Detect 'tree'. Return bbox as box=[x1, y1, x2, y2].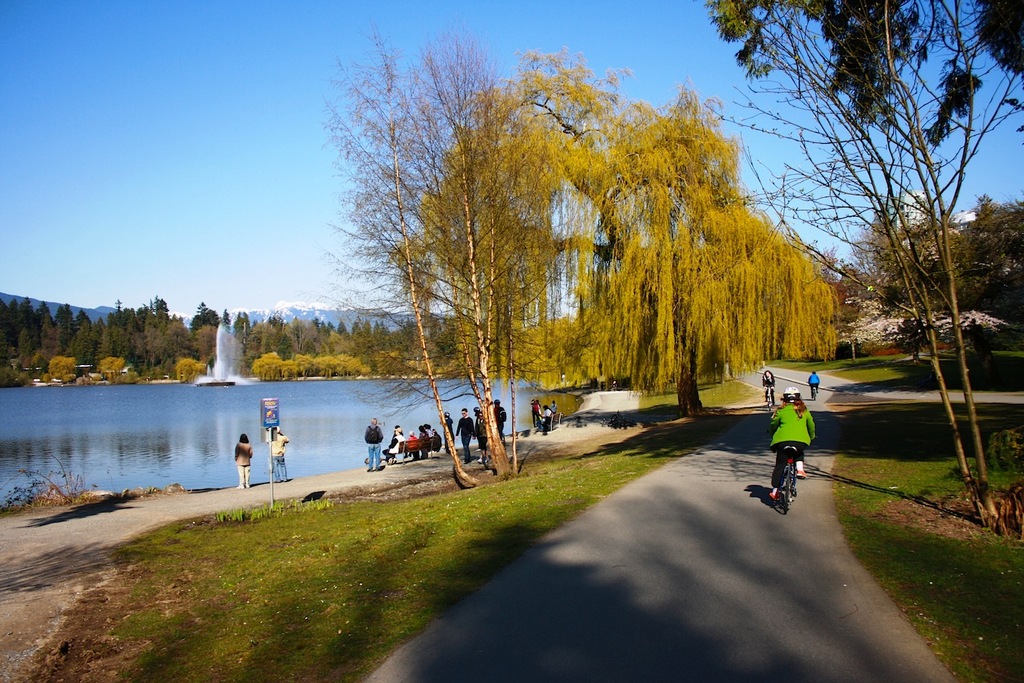
box=[203, 302, 236, 387].
